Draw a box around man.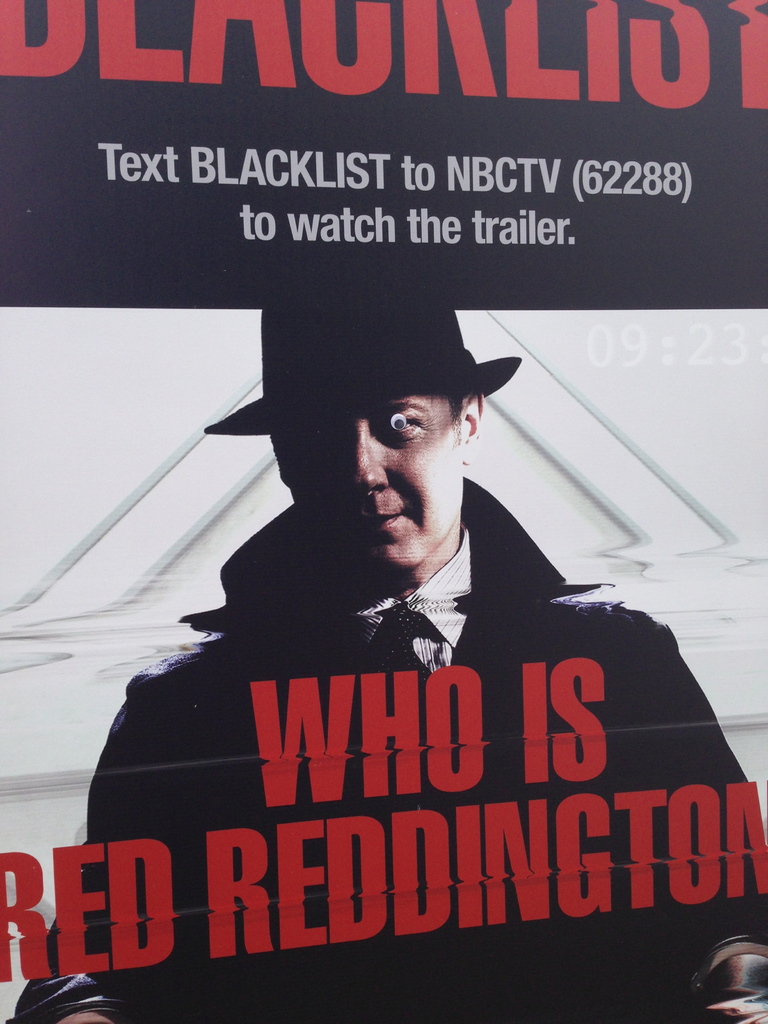
BBox(3, 302, 767, 1023).
